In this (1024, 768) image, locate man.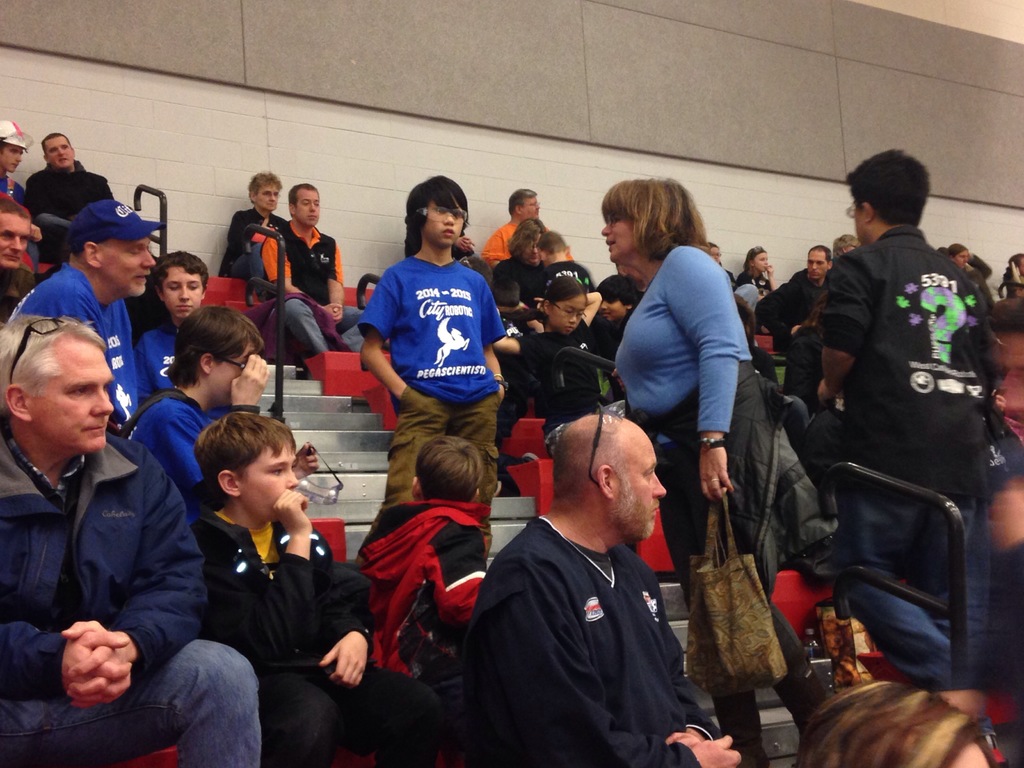
Bounding box: (x1=0, y1=120, x2=44, y2=241).
